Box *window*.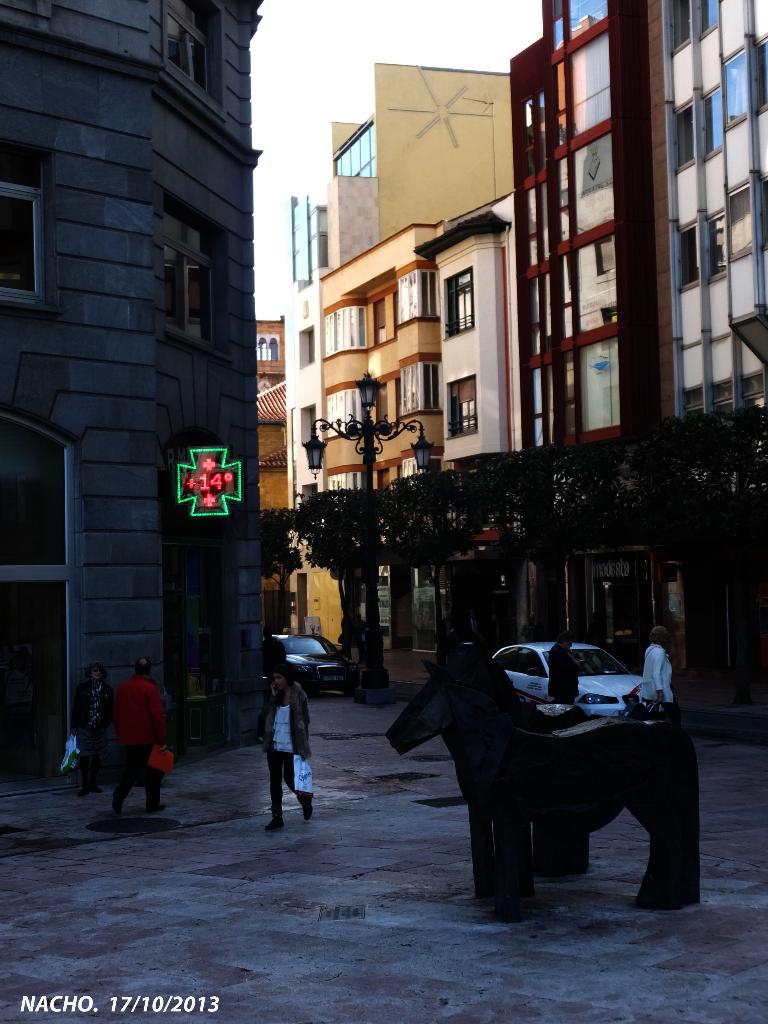
[left=714, top=170, right=767, bottom=259].
